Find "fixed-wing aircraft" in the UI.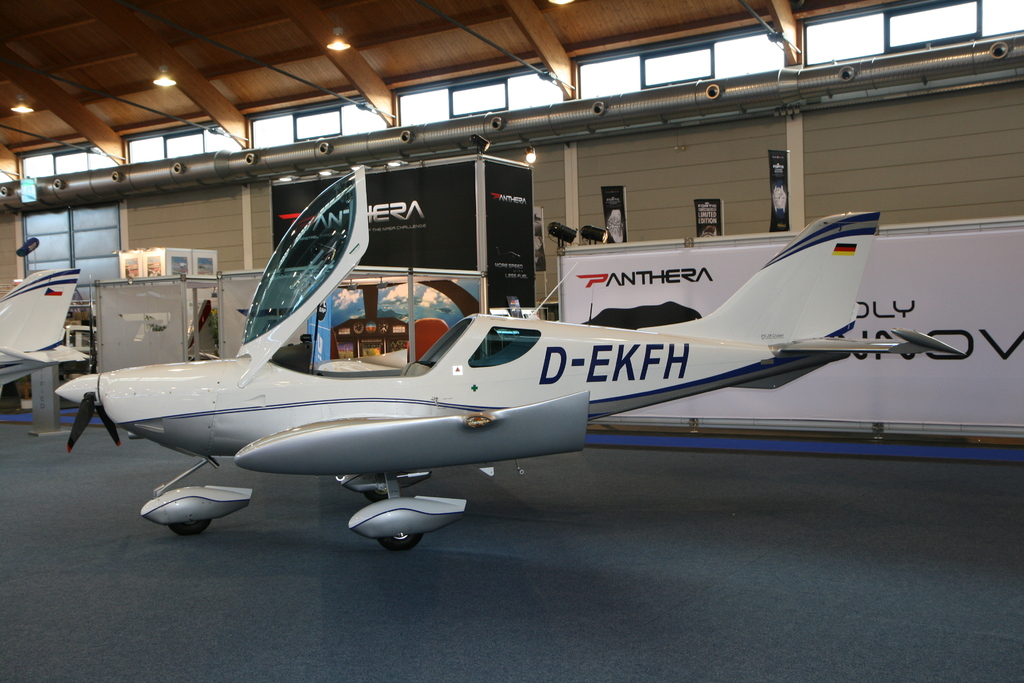
UI element at bbox(52, 163, 966, 549).
